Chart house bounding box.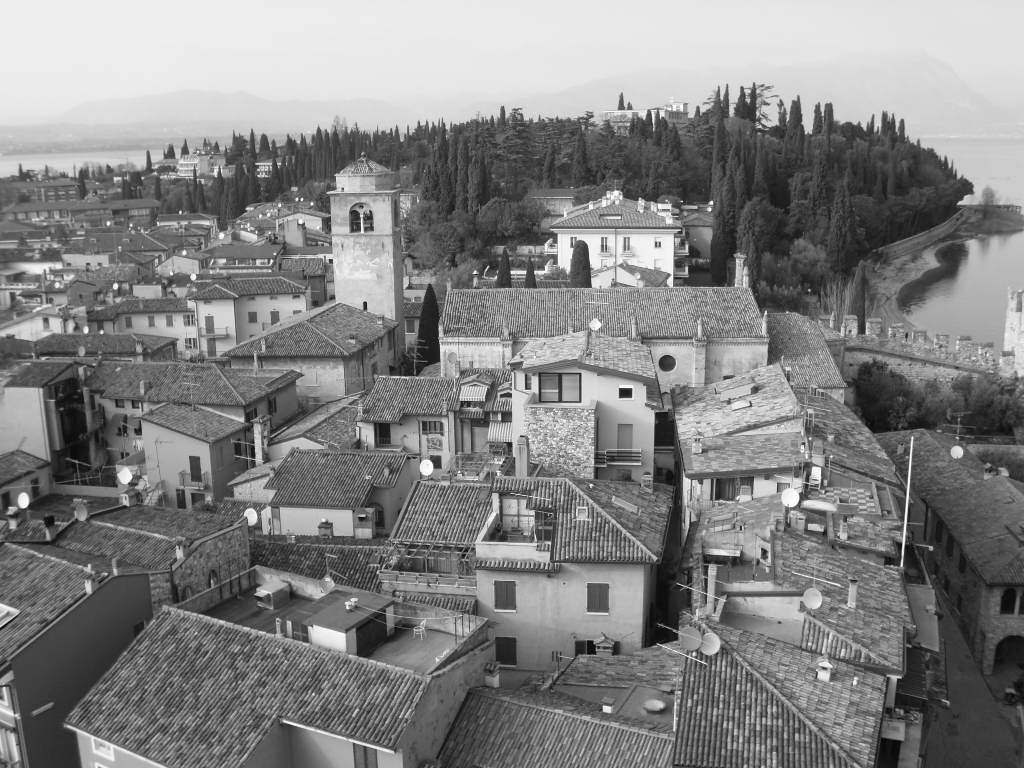
Charted: (left=746, top=536, right=896, bottom=680).
